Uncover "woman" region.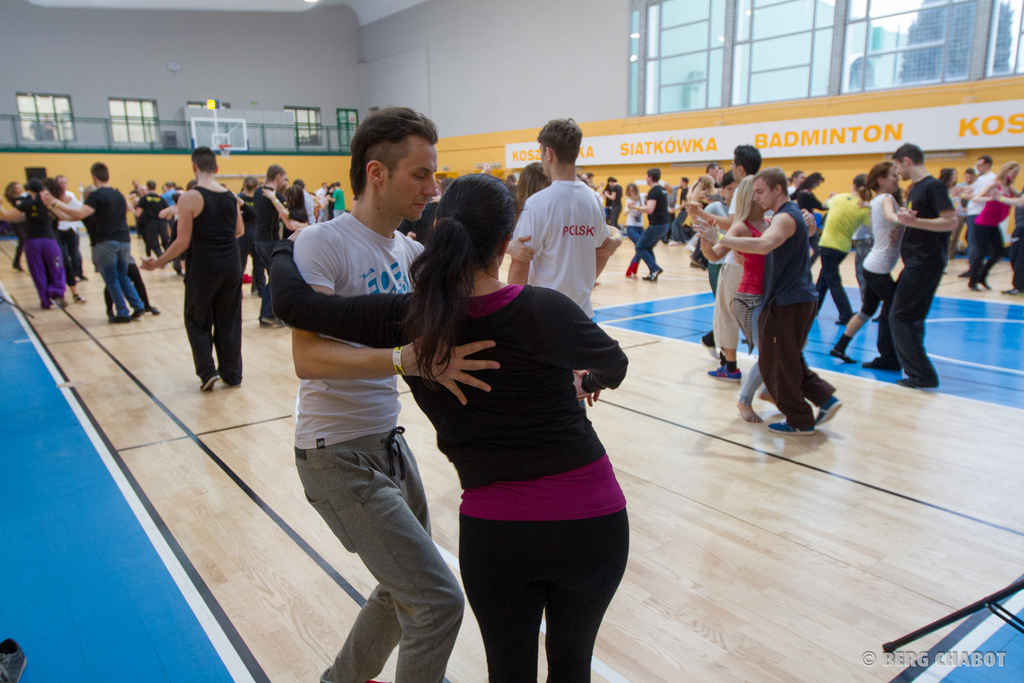
Uncovered: (284, 186, 310, 238).
